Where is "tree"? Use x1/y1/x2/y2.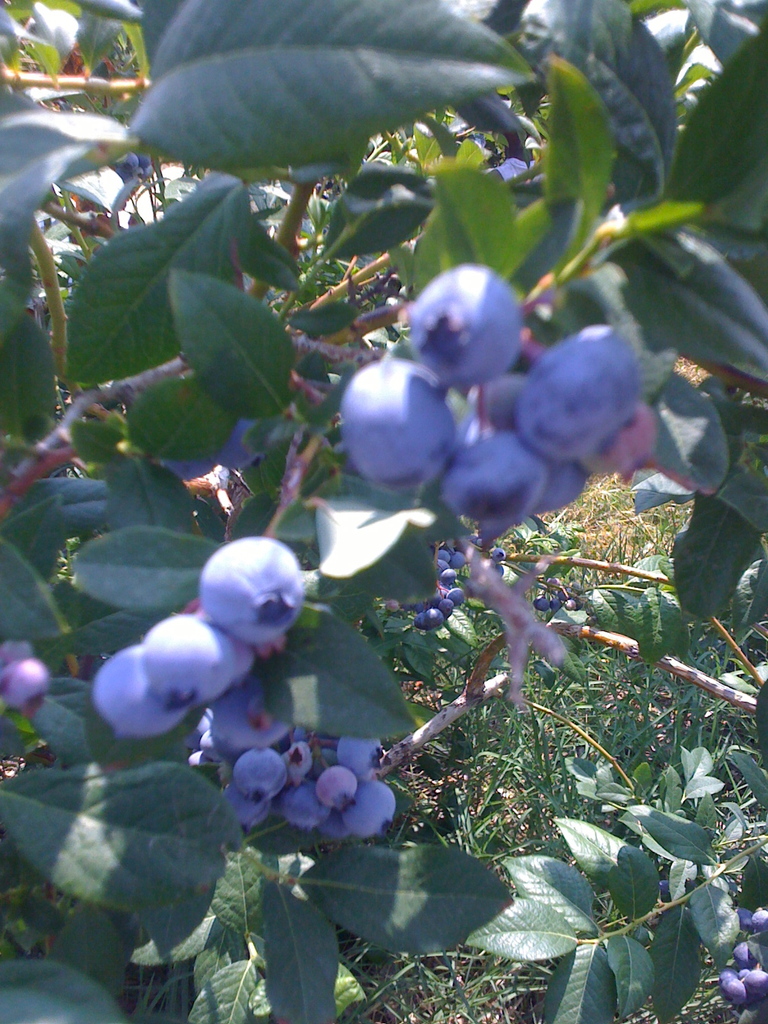
19/30/739/952.
